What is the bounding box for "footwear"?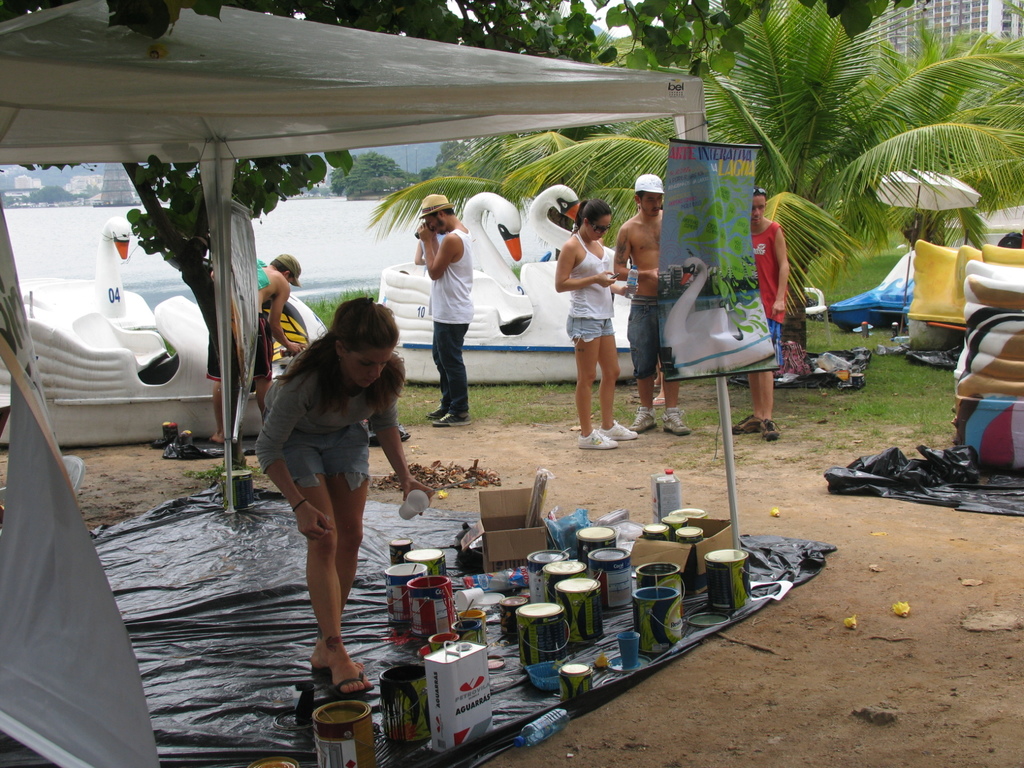
[599, 416, 642, 445].
